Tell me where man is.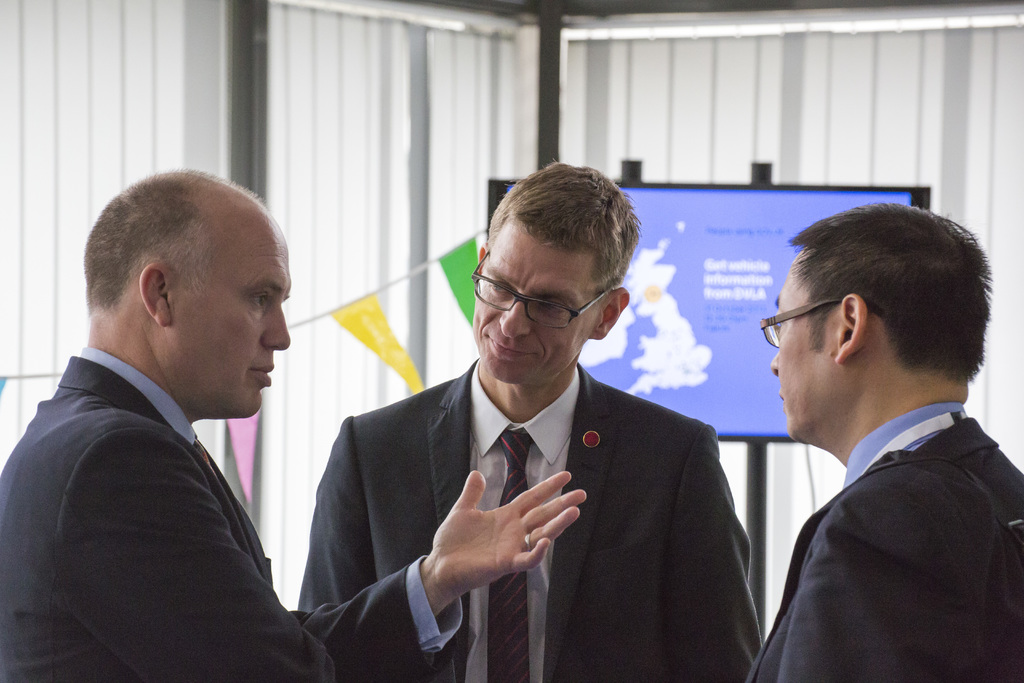
man is at x1=0, y1=163, x2=589, y2=682.
